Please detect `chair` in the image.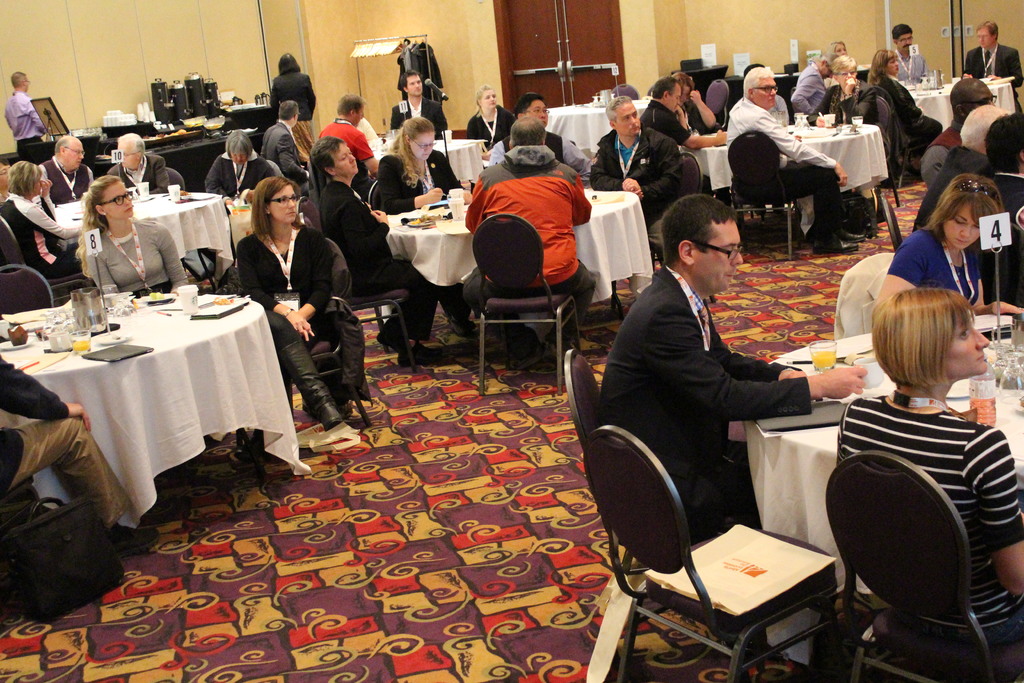
x1=705, y1=76, x2=732, y2=126.
